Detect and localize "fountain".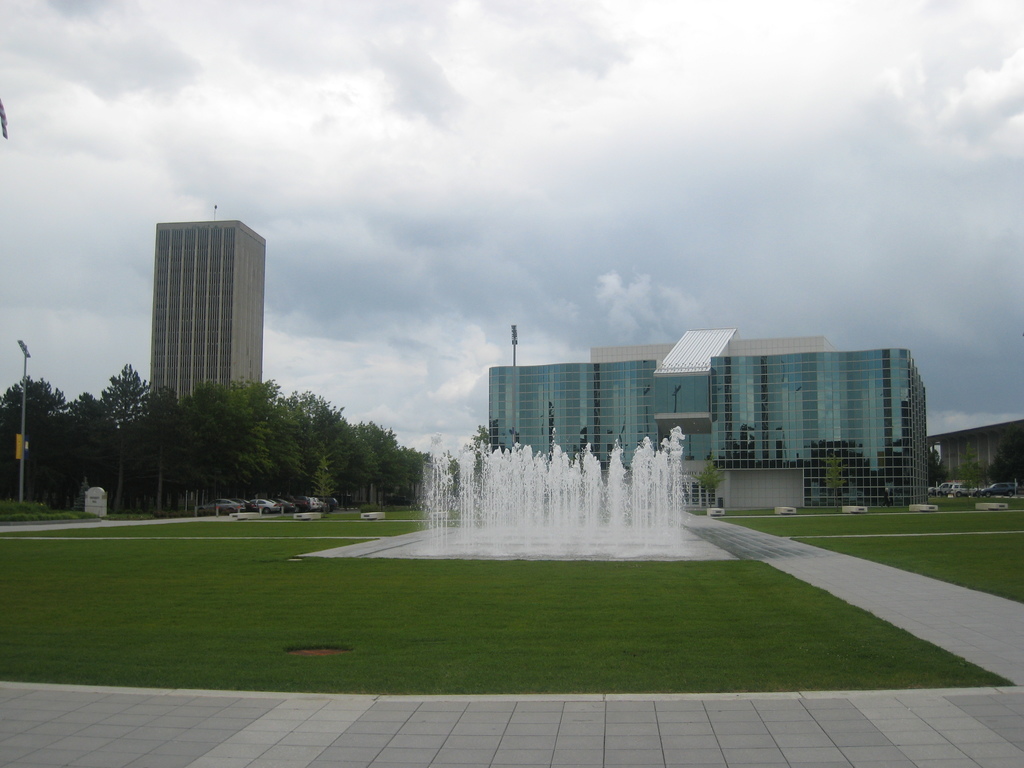
Localized at (left=306, top=420, right=730, bottom=563).
